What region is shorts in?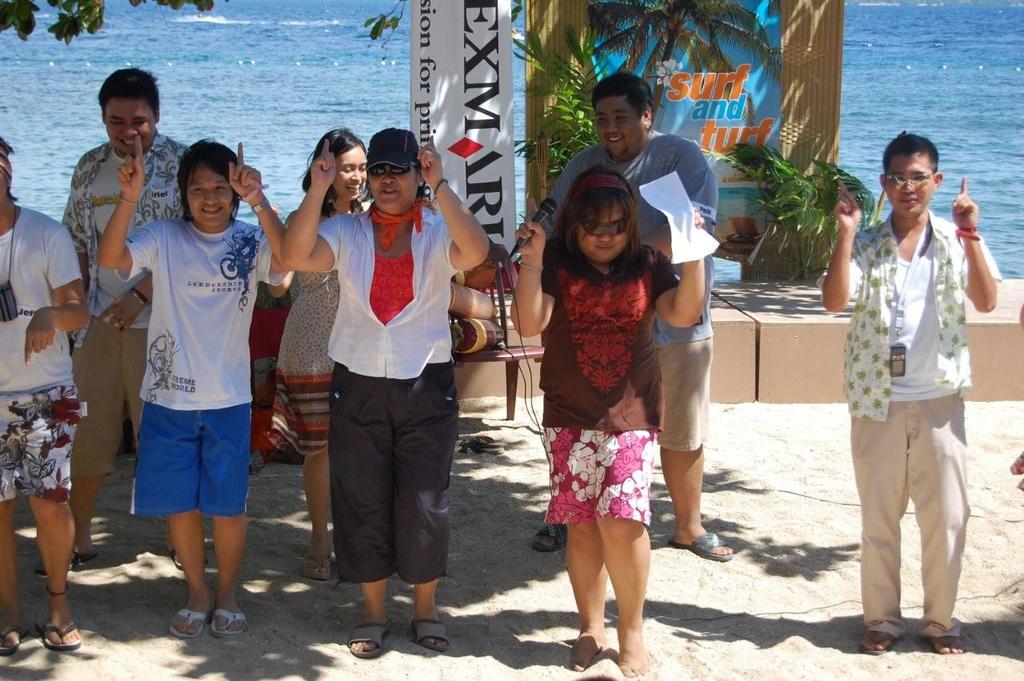
detection(0, 393, 86, 503).
